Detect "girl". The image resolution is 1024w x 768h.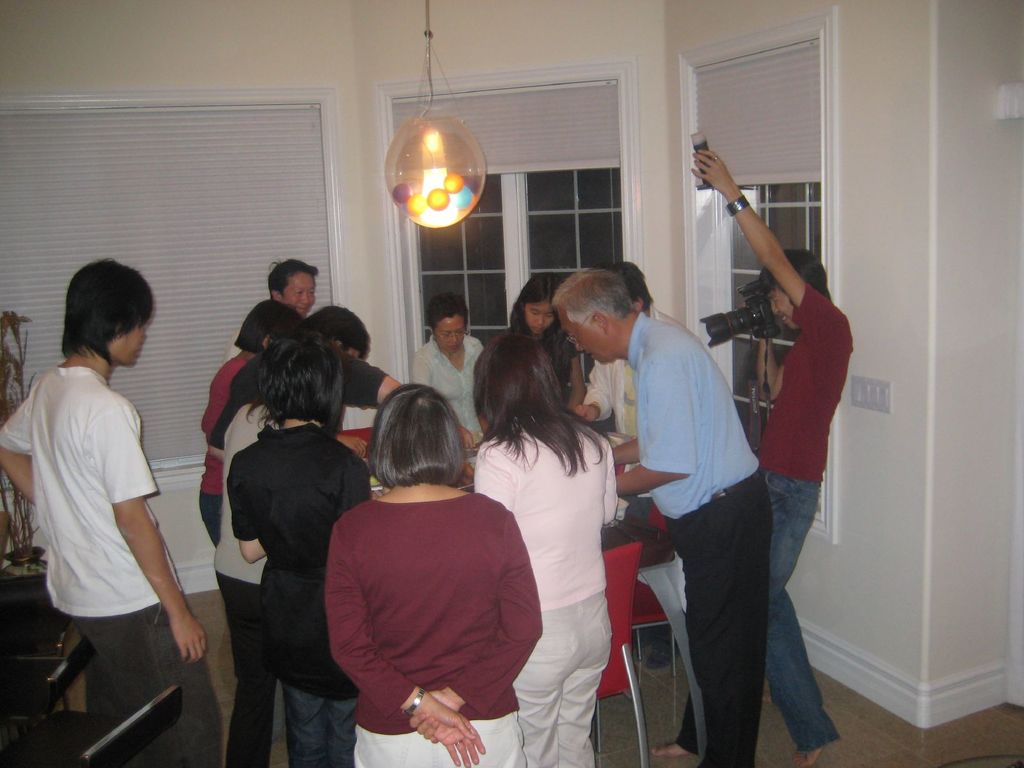
472 273 588 410.
